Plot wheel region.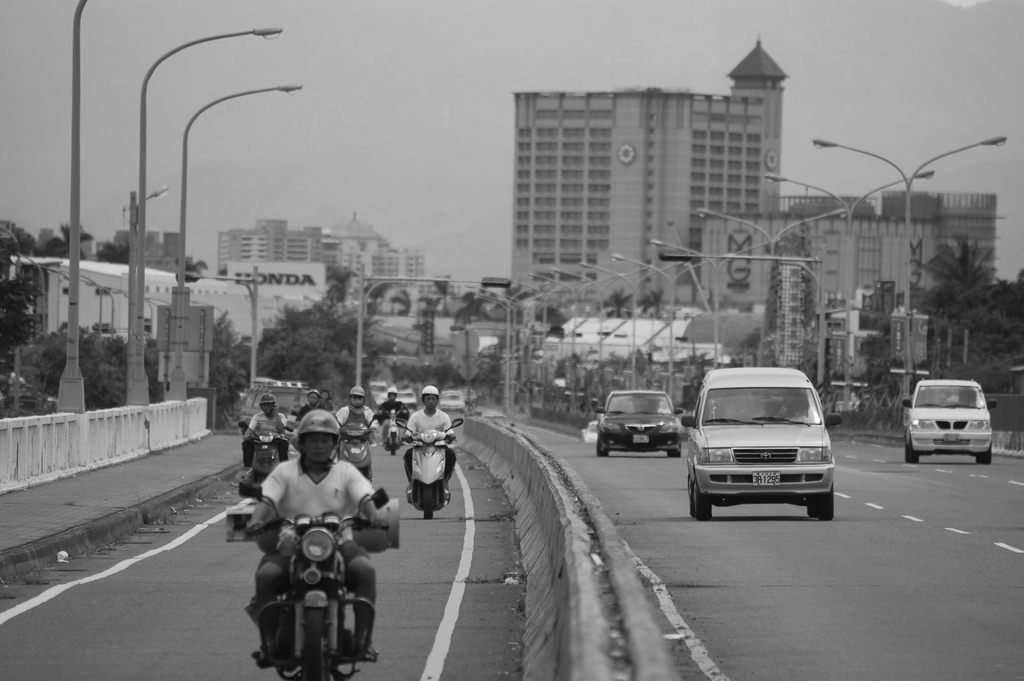
Plotted at l=422, t=487, r=433, b=520.
